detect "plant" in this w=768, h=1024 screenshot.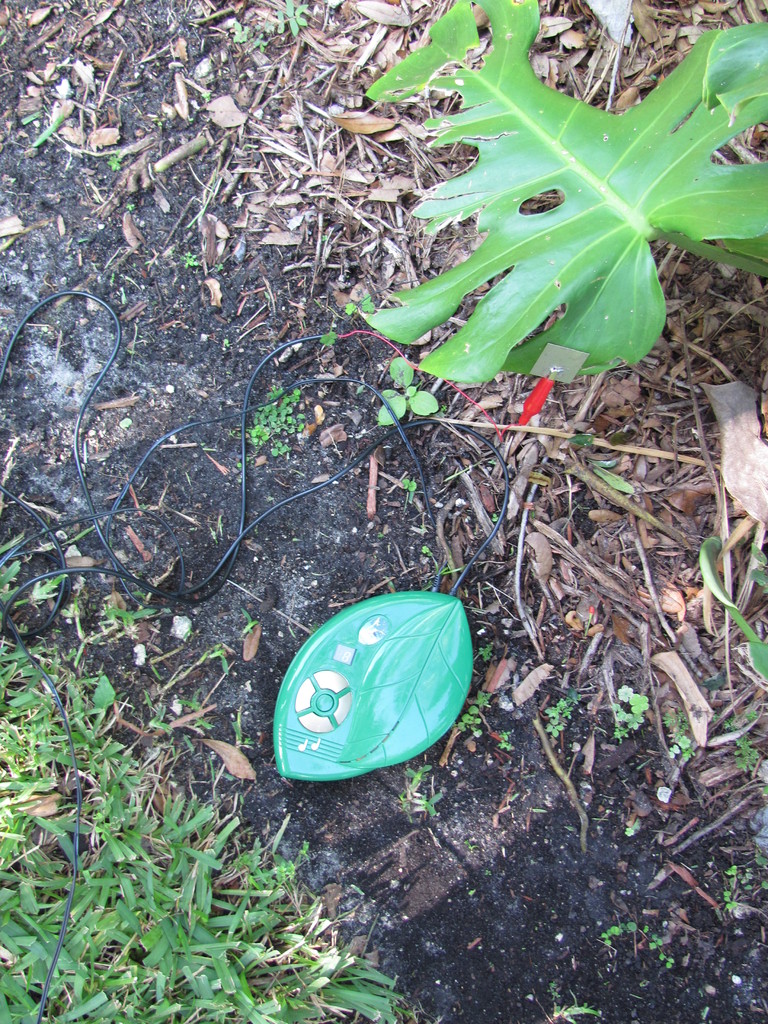
Detection: bbox(438, 402, 450, 411).
